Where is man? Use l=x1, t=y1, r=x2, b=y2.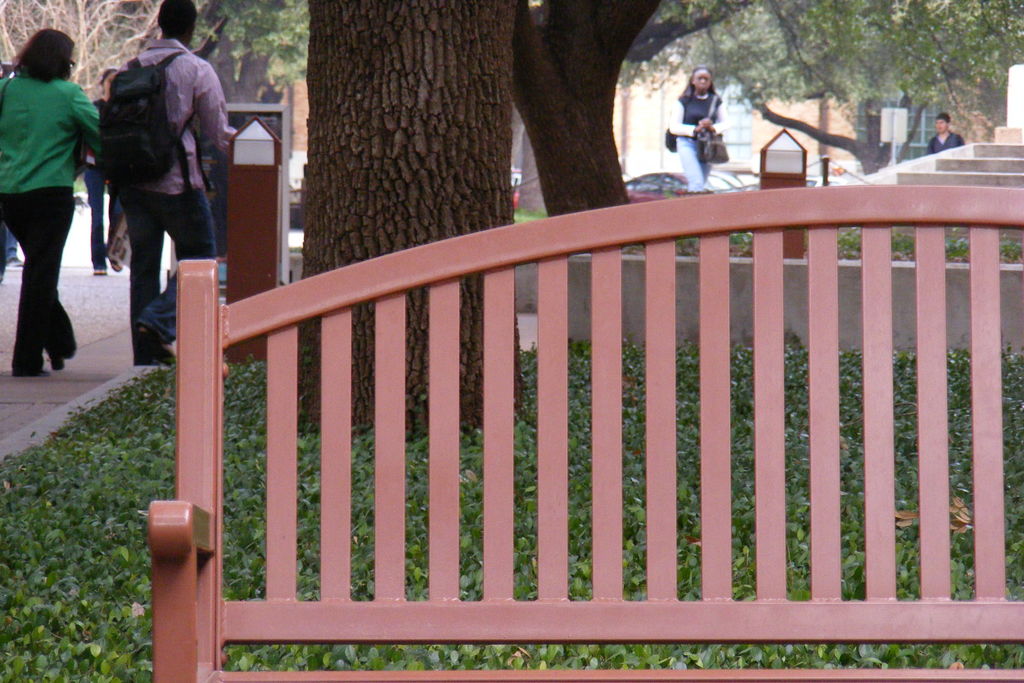
l=86, t=10, r=229, b=334.
